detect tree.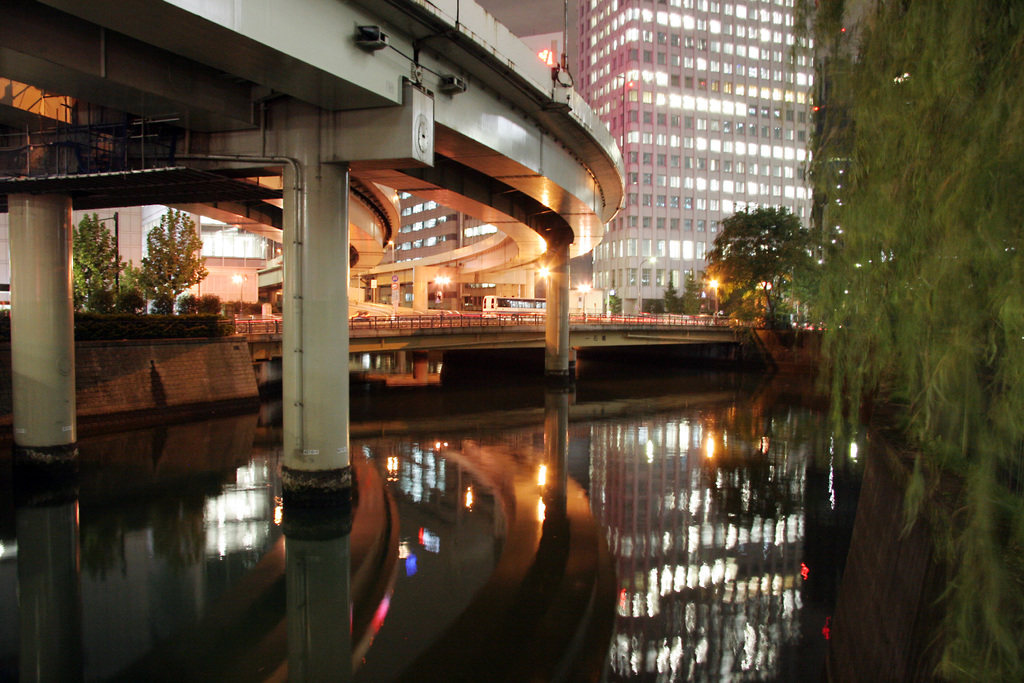
Detected at x1=70, y1=208, x2=129, y2=317.
